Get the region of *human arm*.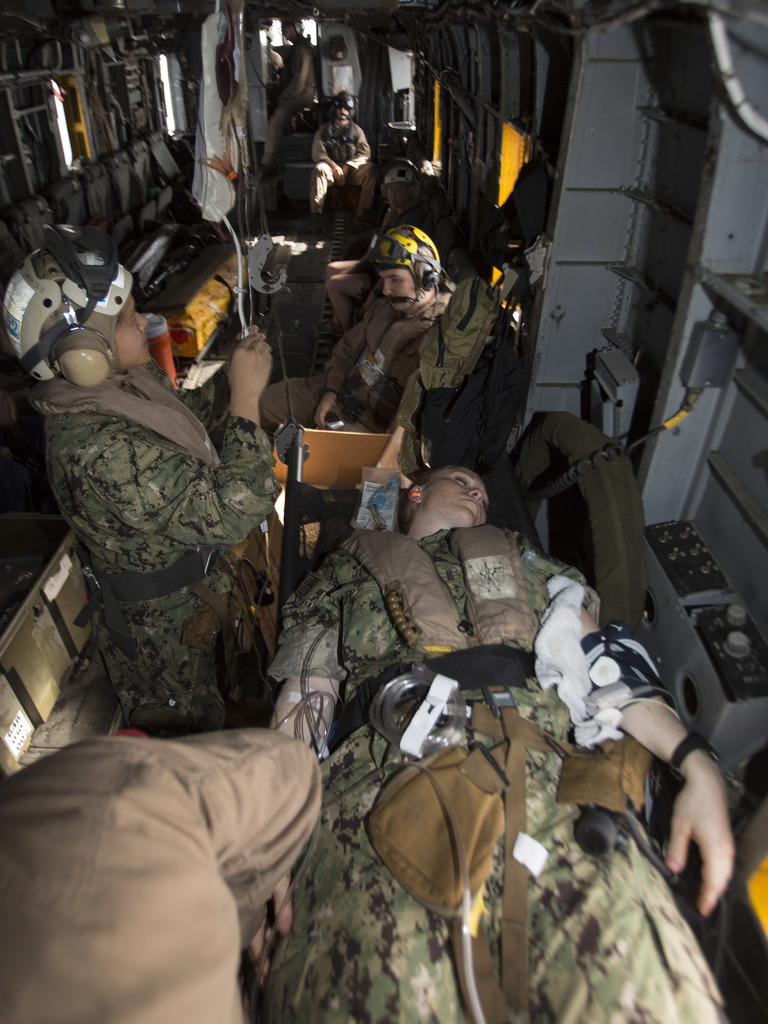
bbox(307, 140, 374, 169).
